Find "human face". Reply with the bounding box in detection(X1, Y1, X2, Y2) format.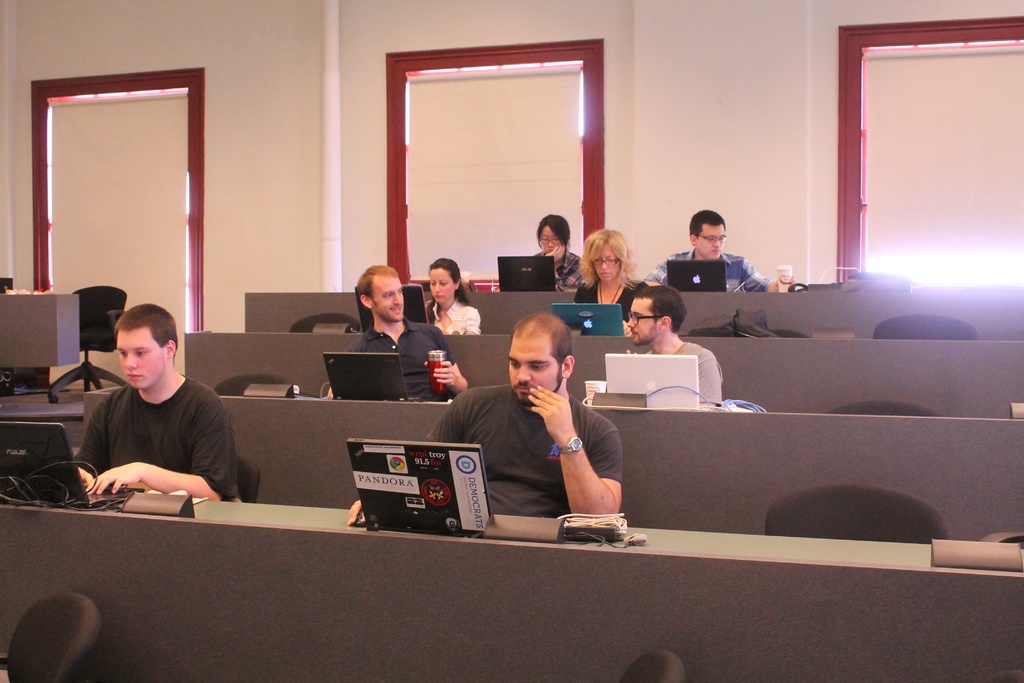
detection(118, 325, 164, 386).
